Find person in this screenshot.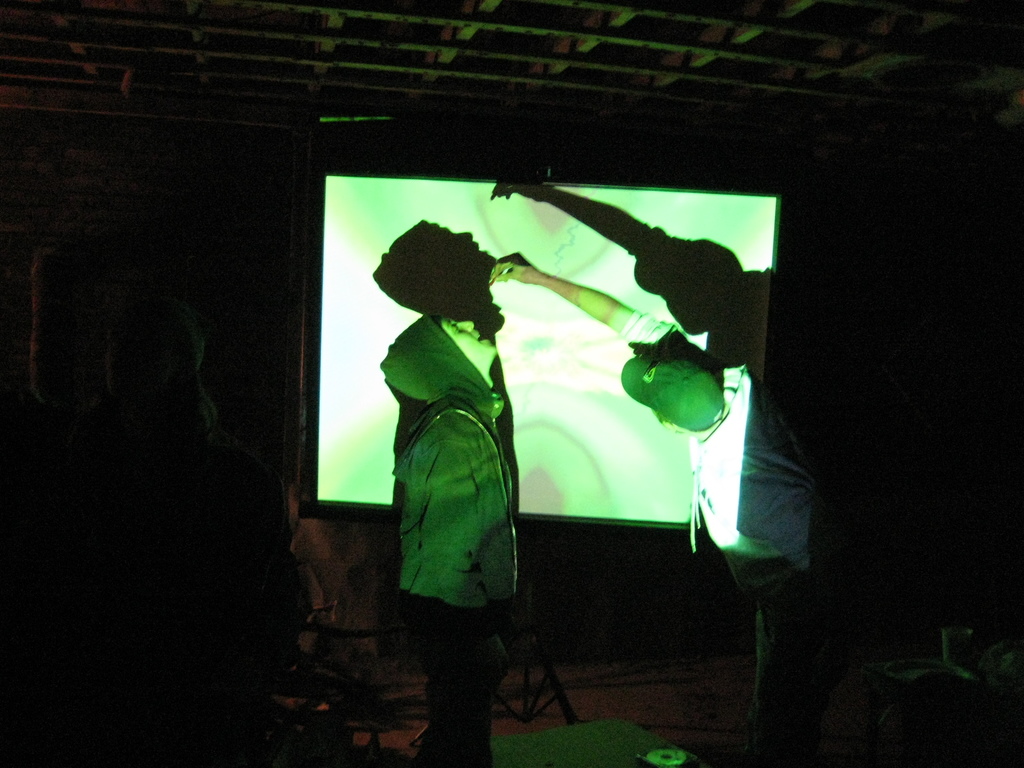
The bounding box for person is 490, 260, 865, 767.
